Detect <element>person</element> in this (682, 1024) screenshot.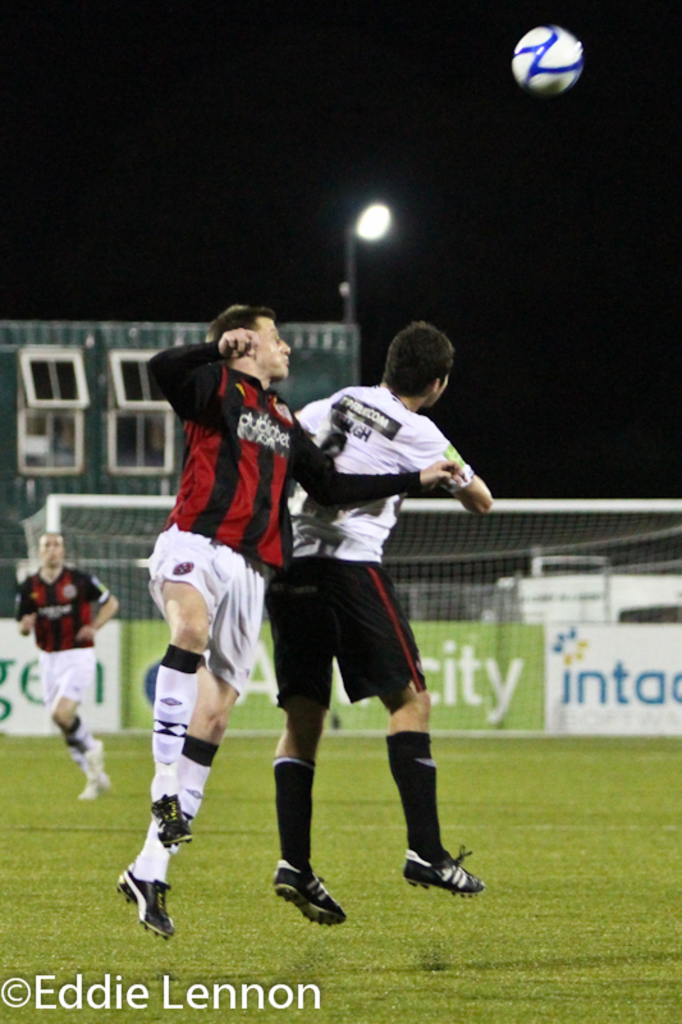
Detection: (x1=262, y1=316, x2=490, y2=927).
